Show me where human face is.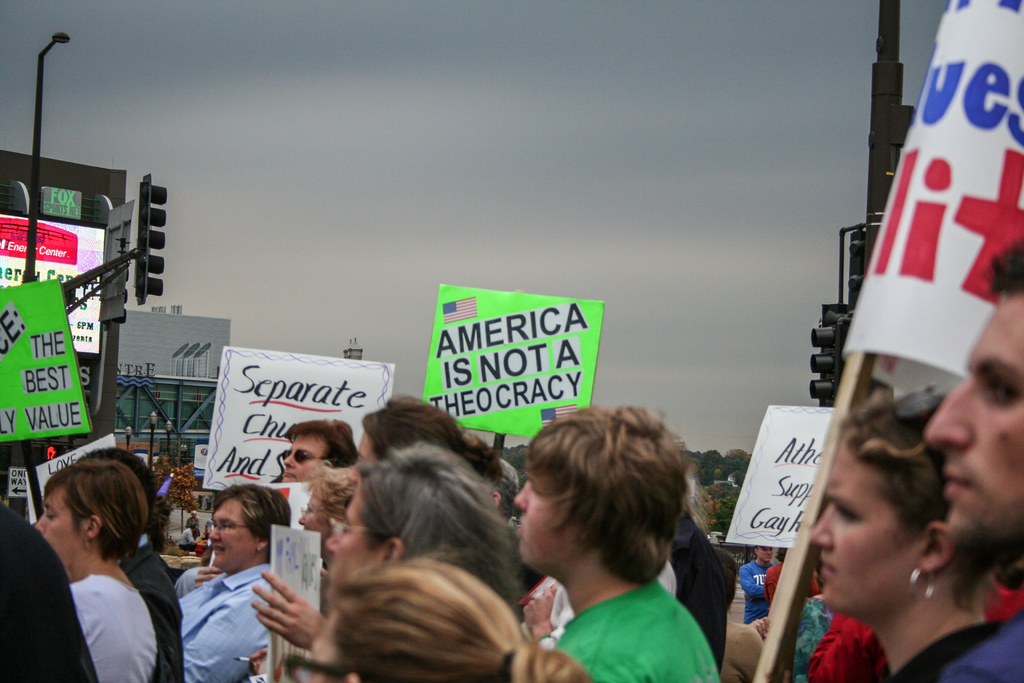
human face is at Rect(509, 469, 581, 569).
